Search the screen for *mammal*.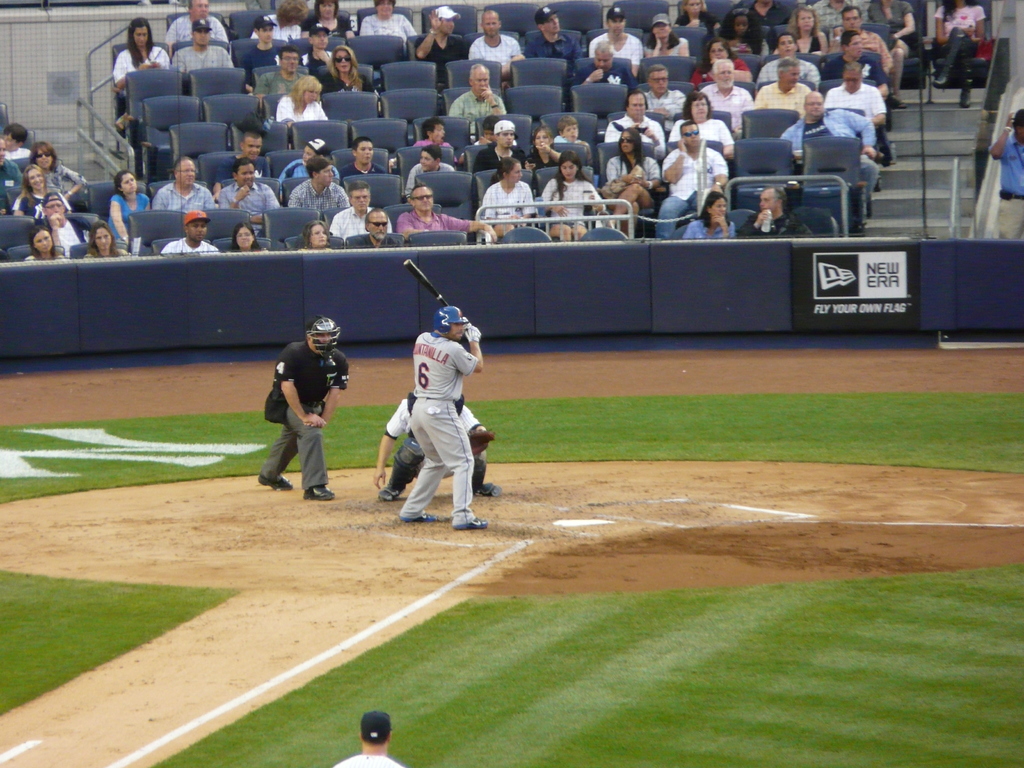
Found at x1=684, y1=0, x2=724, y2=38.
